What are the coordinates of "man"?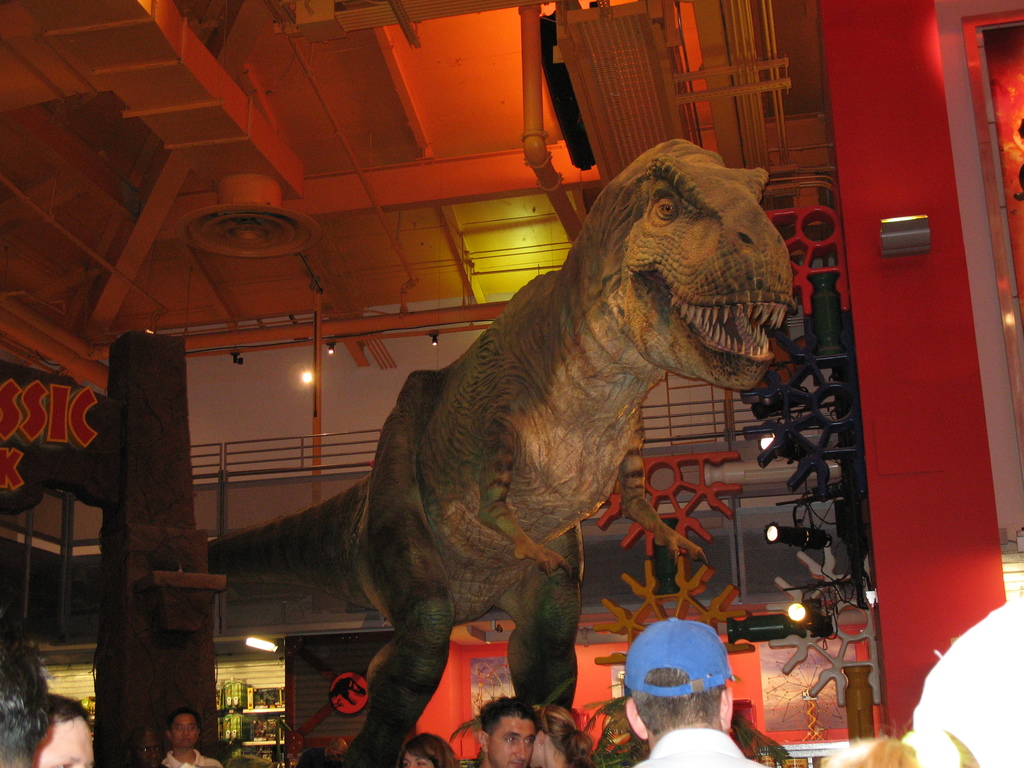
145:706:226:765.
